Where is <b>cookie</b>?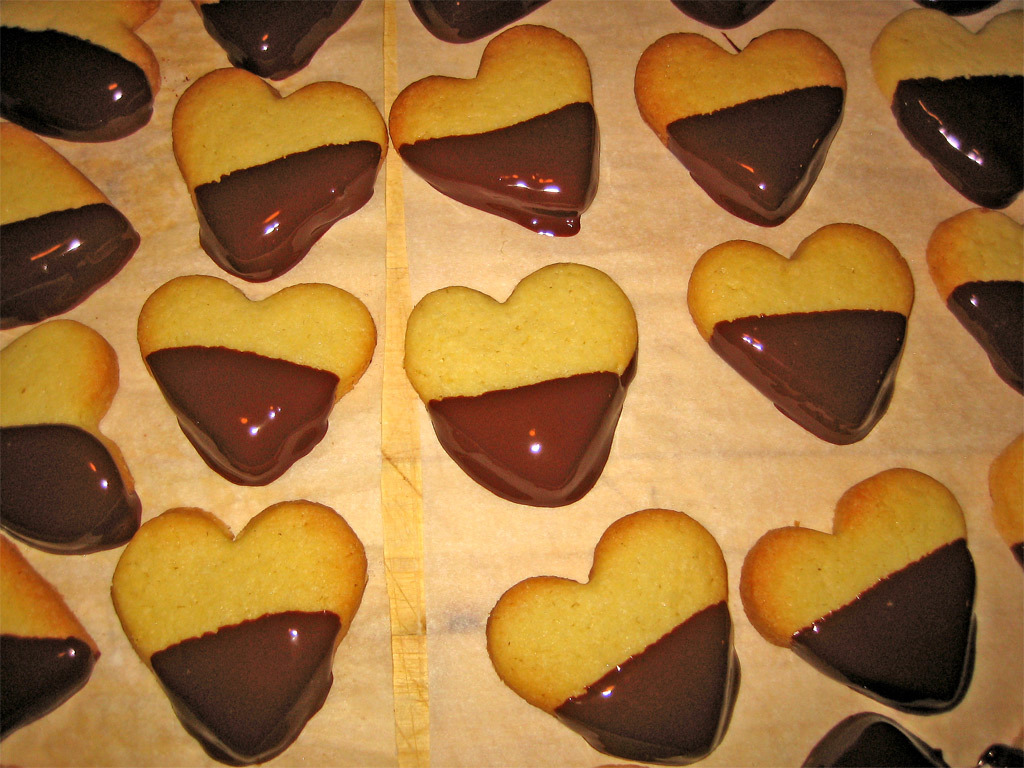
x1=131, y1=274, x2=379, y2=489.
